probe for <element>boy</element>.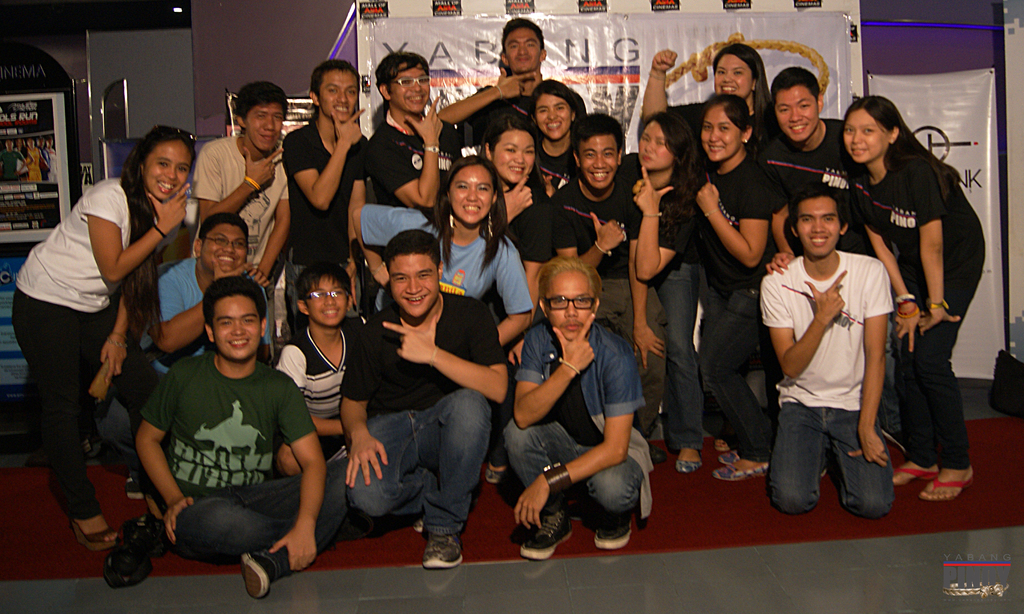
Probe result: <region>110, 277, 315, 599</region>.
